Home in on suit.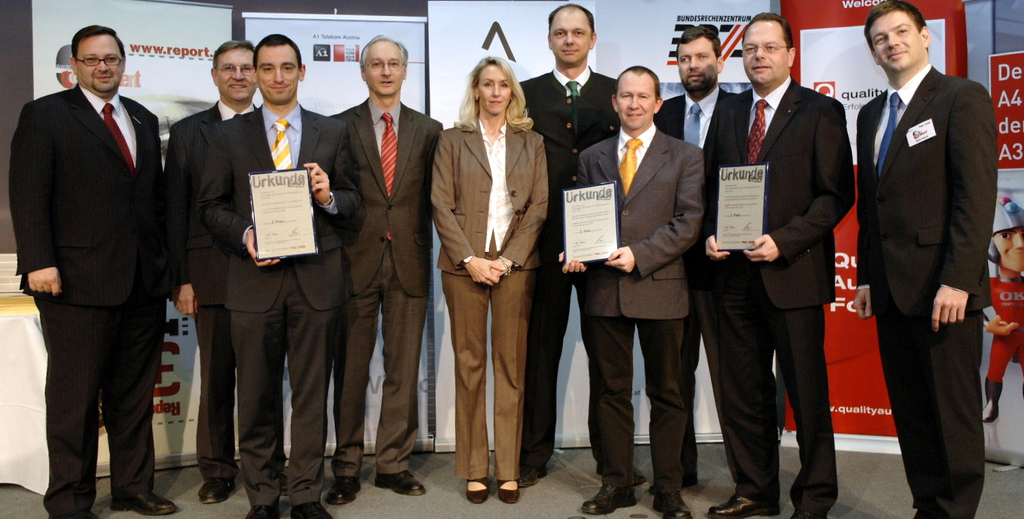
Homed in at l=851, t=63, r=997, b=518.
